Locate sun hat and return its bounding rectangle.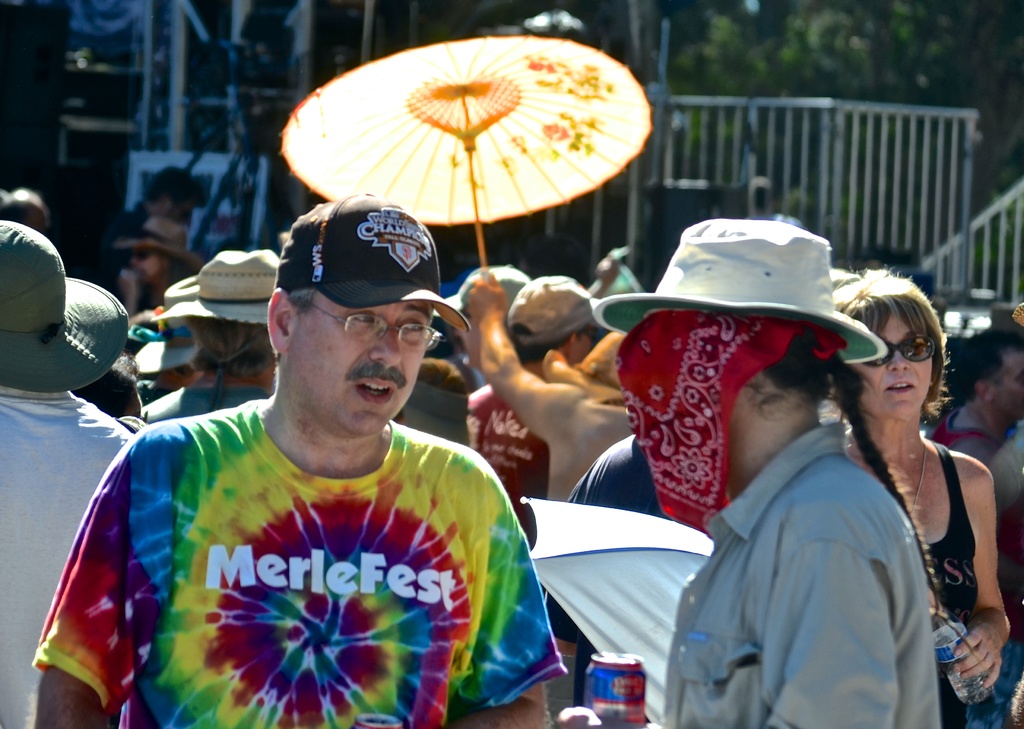
{"left": 150, "top": 243, "right": 297, "bottom": 343}.
